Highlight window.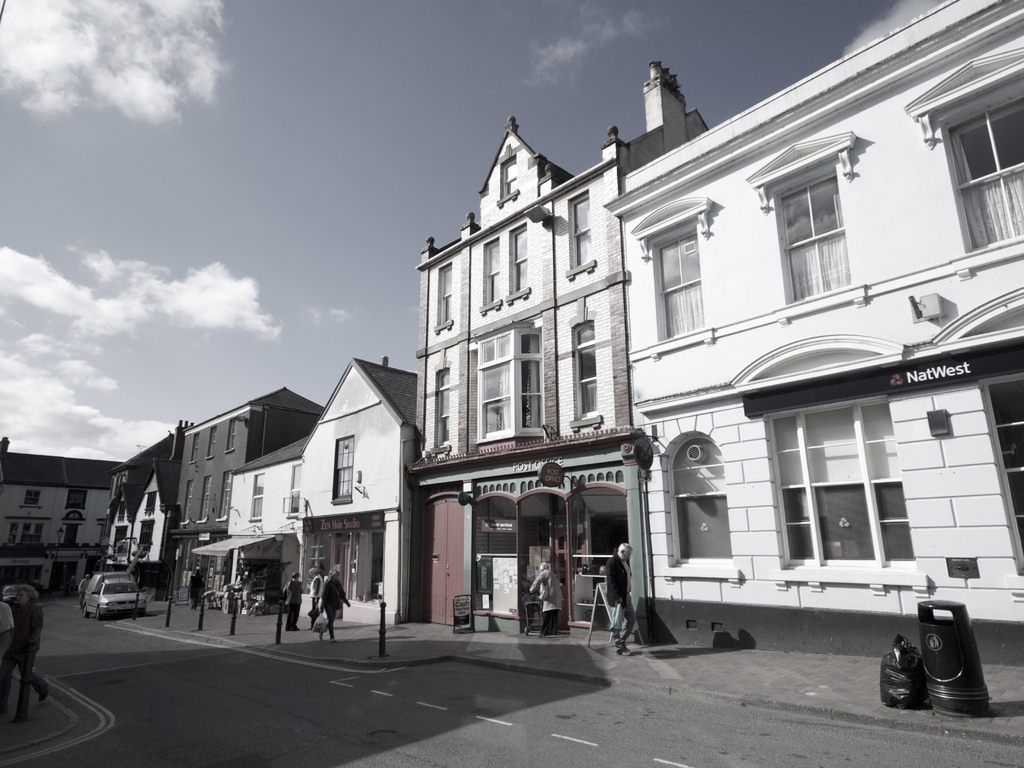
Highlighted region: box=[778, 365, 939, 595].
